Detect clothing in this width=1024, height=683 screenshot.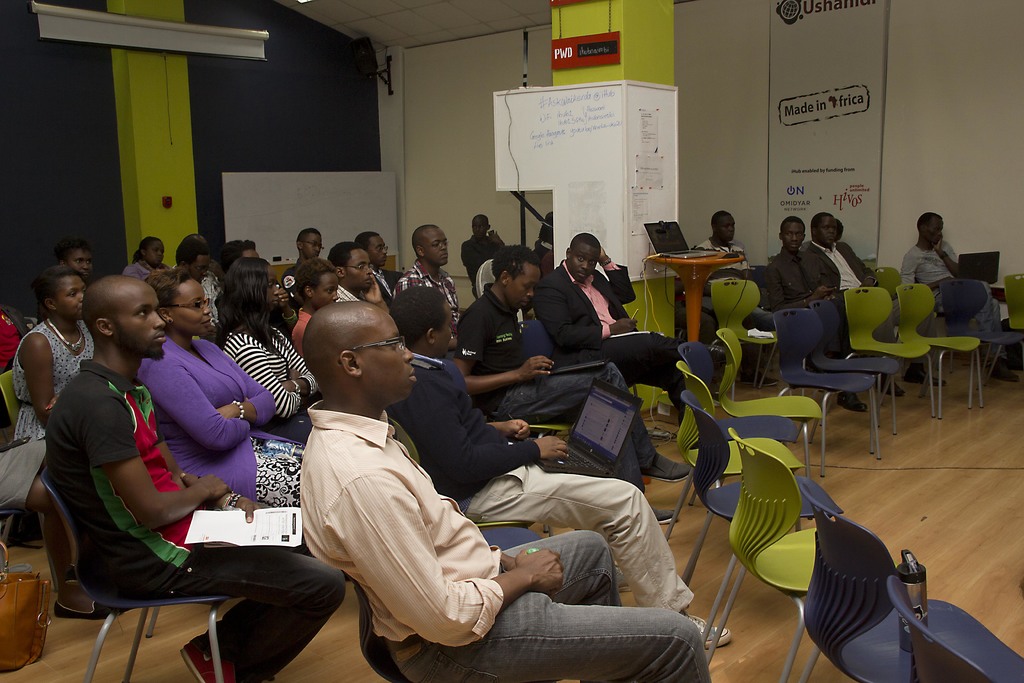
Detection: region(8, 308, 100, 440).
